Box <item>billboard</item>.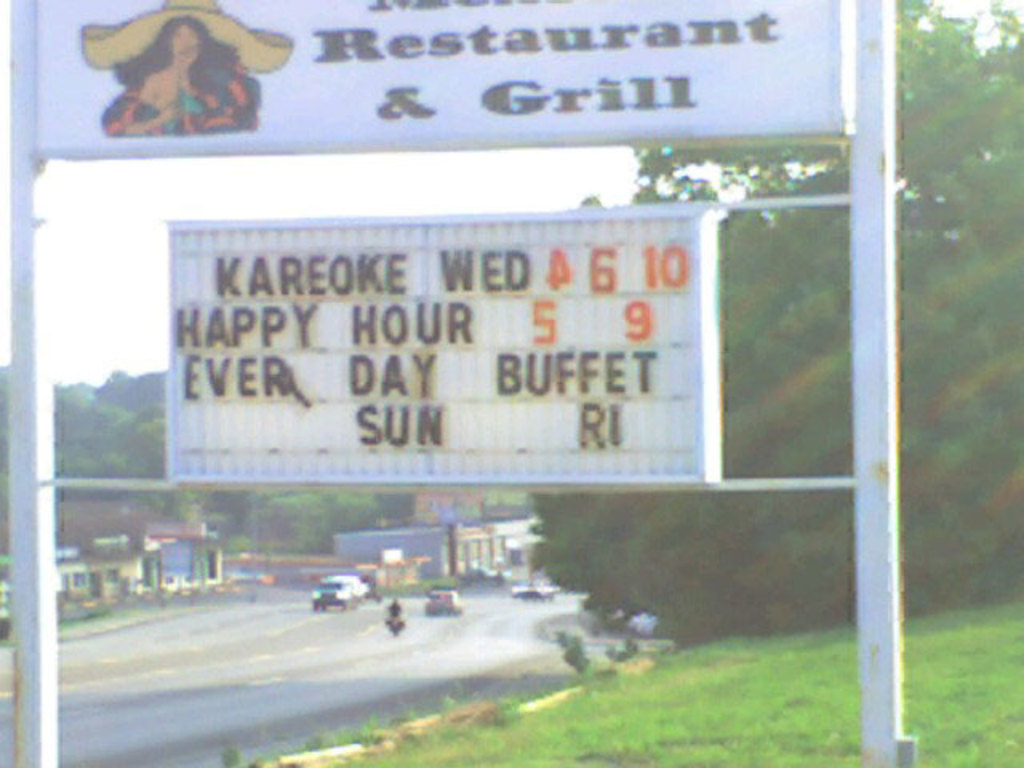
(left=184, top=208, right=725, bottom=482).
